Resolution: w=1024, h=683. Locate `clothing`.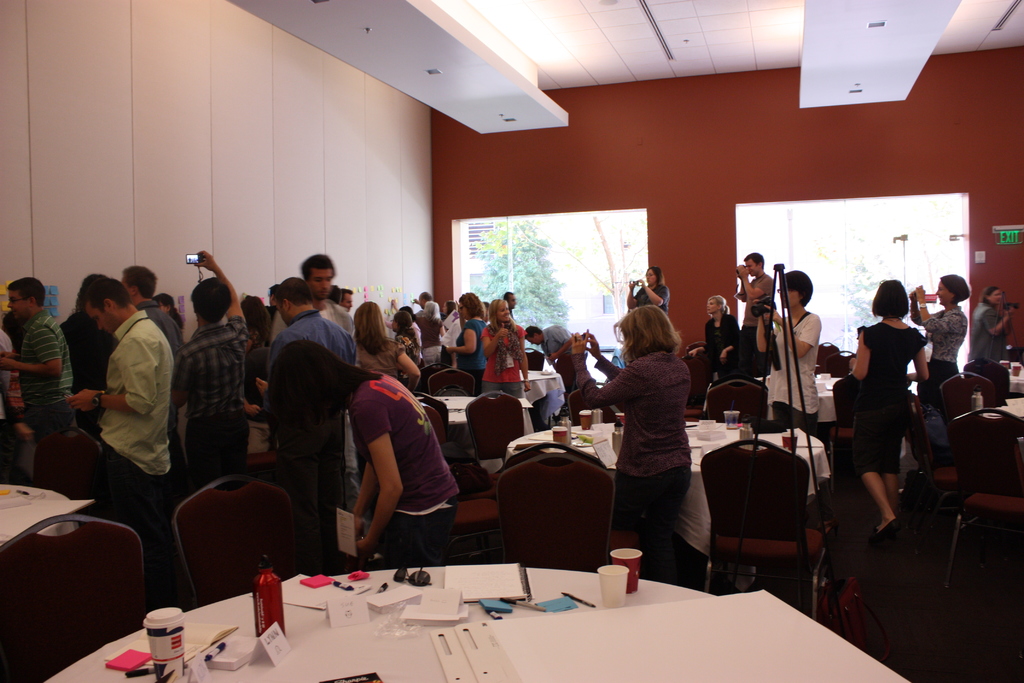
x1=538 y1=324 x2=579 y2=399.
